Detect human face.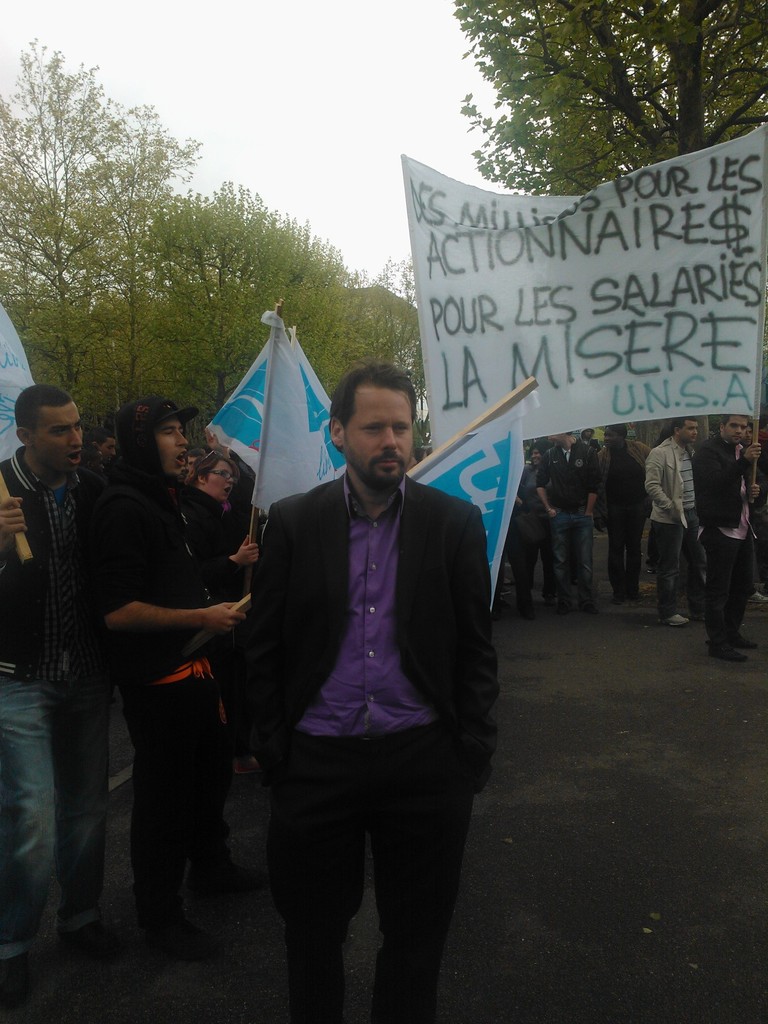
Detected at left=97, top=434, right=118, bottom=462.
